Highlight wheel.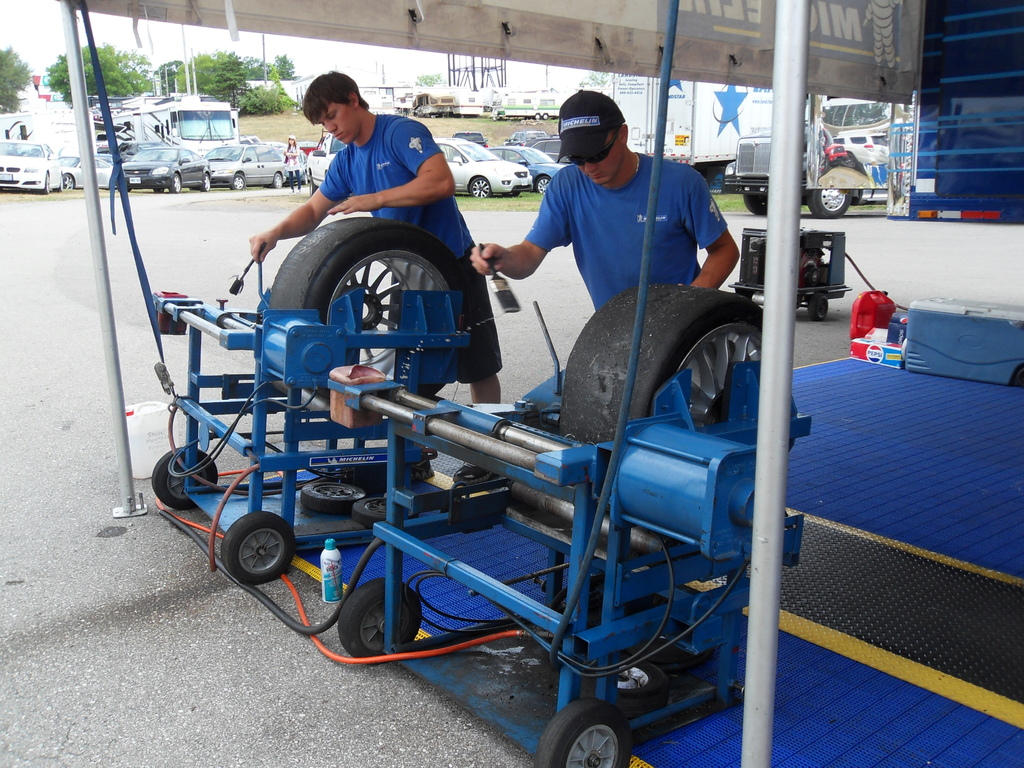
Highlighted region: <region>44, 177, 50, 192</region>.
